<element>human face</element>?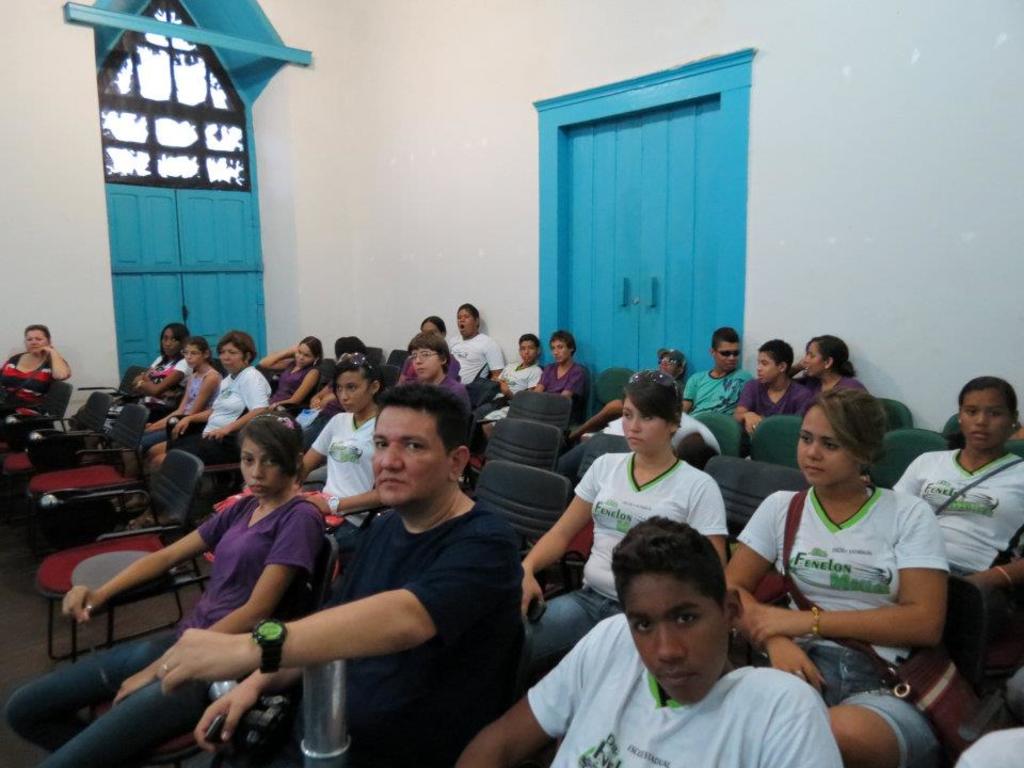
box(958, 390, 1004, 460)
